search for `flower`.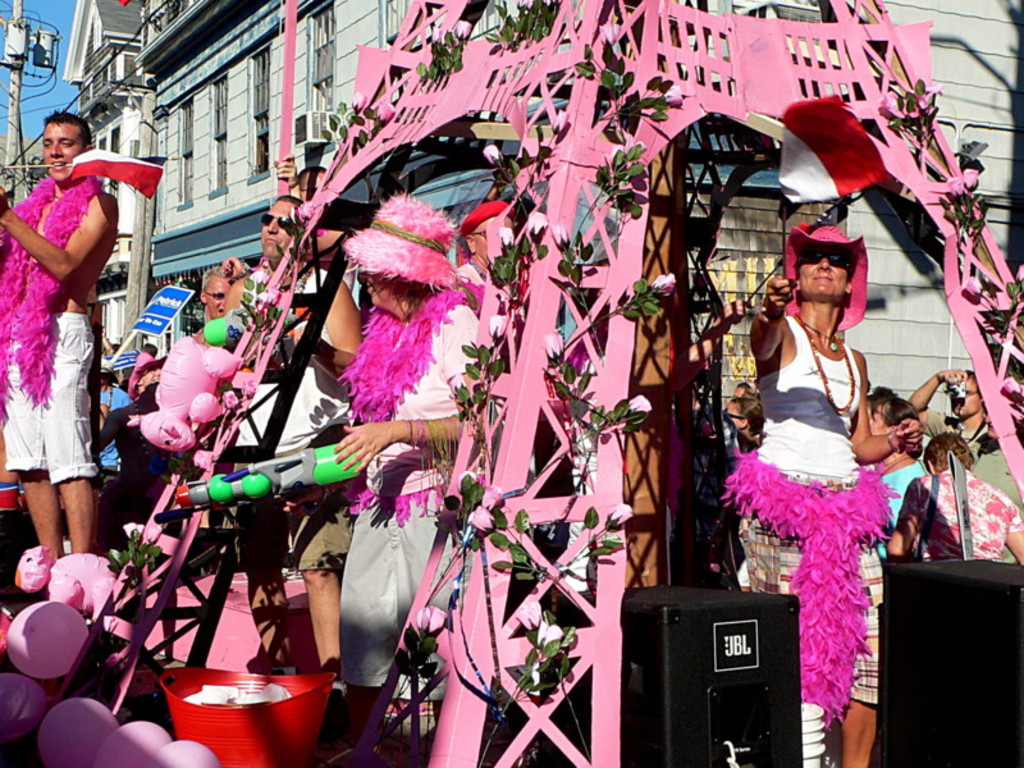
Found at <box>539,621,564,652</box>.
